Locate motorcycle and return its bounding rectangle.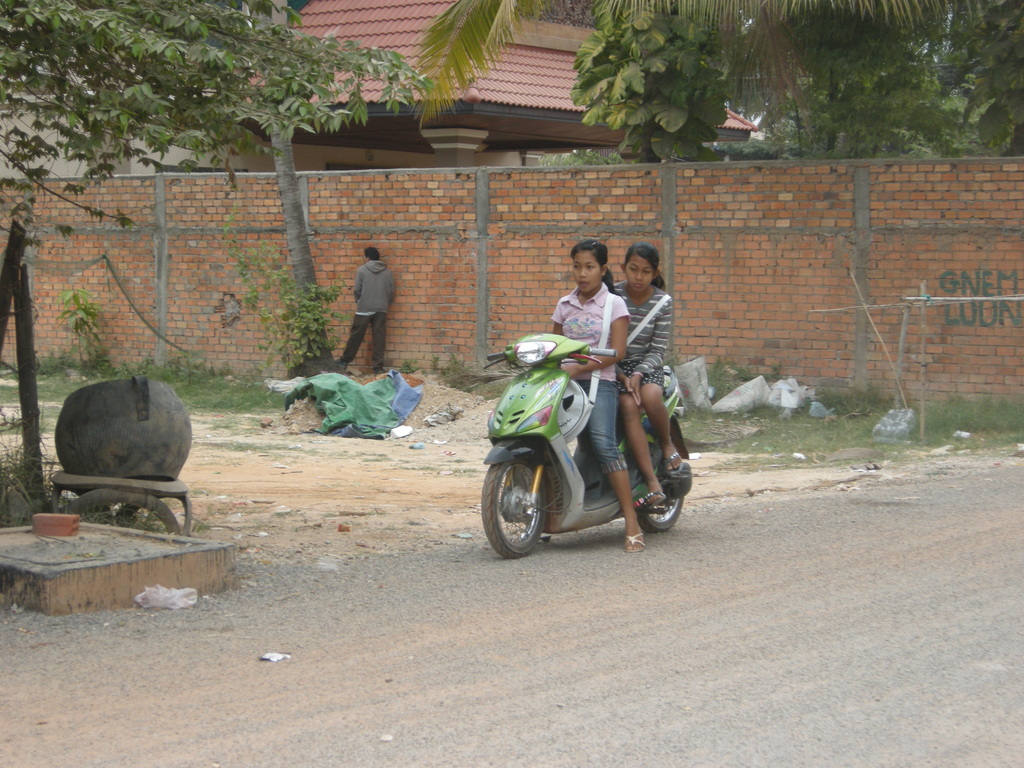
rect(475, 333, 700, 557).
